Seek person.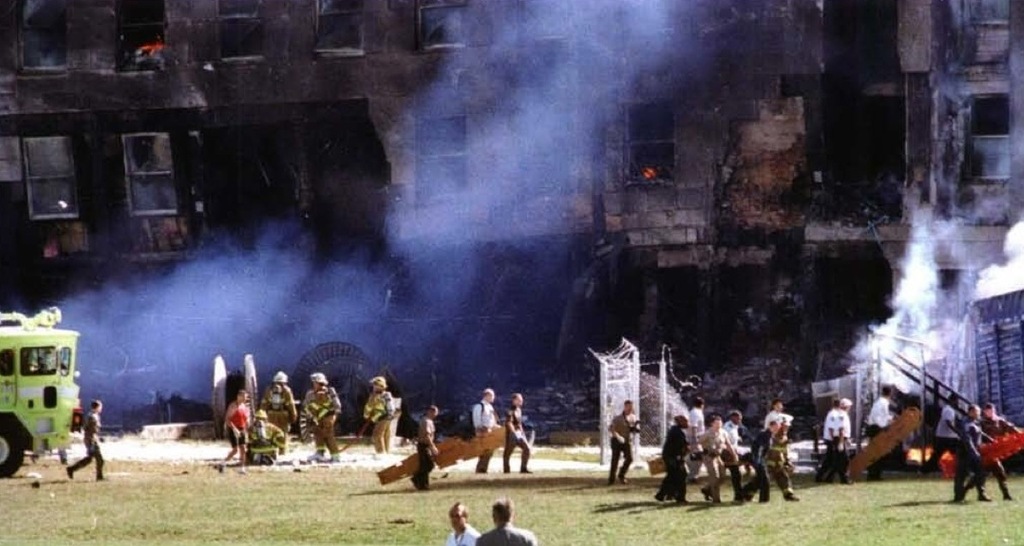
pyautogui.locateOnScreen(653, 419, 688, 506).
